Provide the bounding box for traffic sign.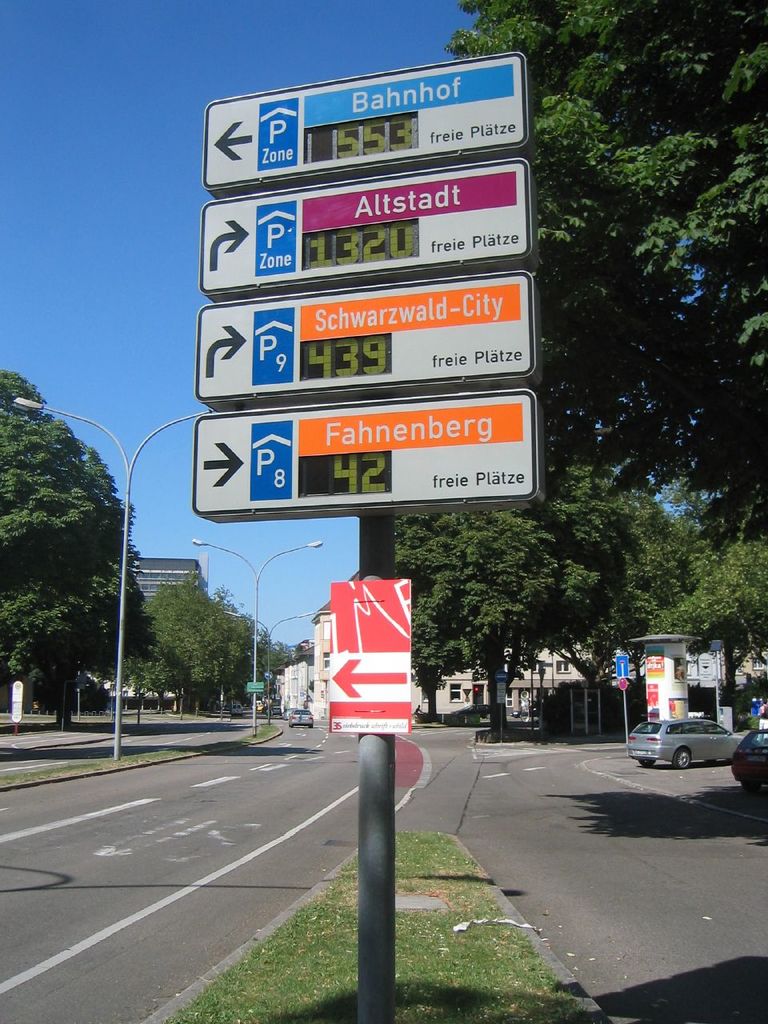
<bbox>202, 50, 533, 182</bbox>.
